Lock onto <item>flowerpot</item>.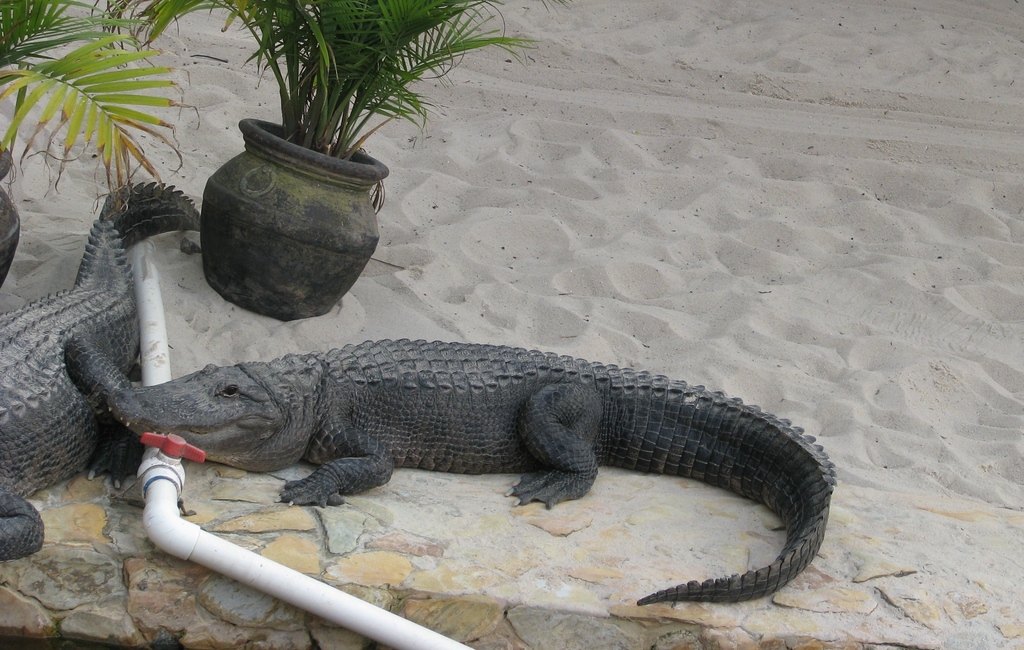
Locked: [x1=0, y1=146, x2=21, y2=284].
